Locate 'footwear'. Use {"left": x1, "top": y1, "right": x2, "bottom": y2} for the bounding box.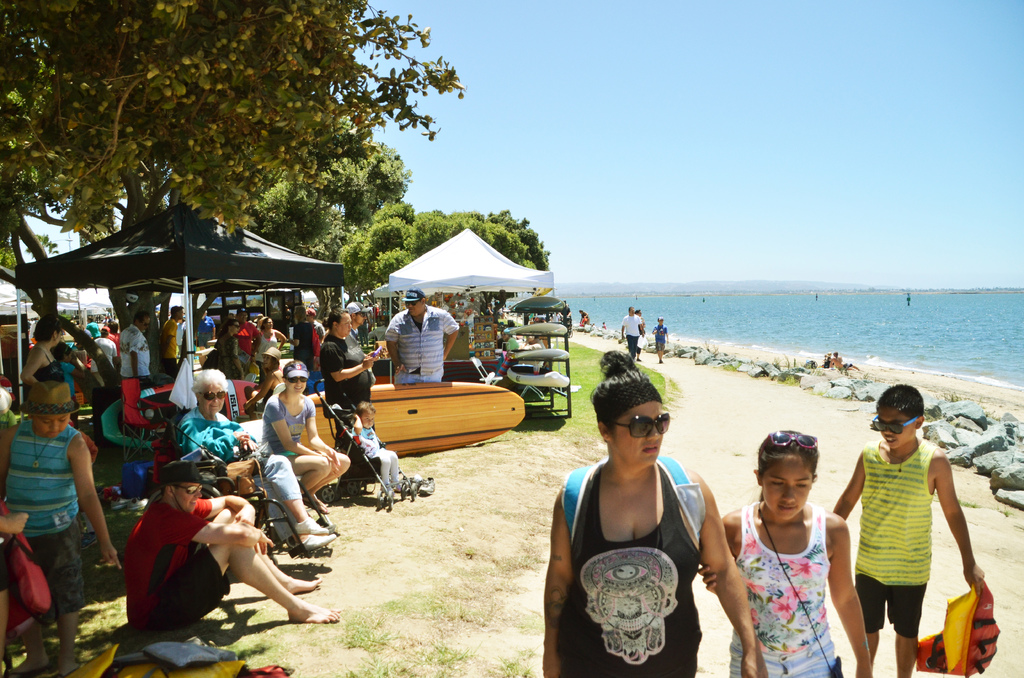
{"left": 0, "top": 661, "right": 52, "bottom": 677}.
